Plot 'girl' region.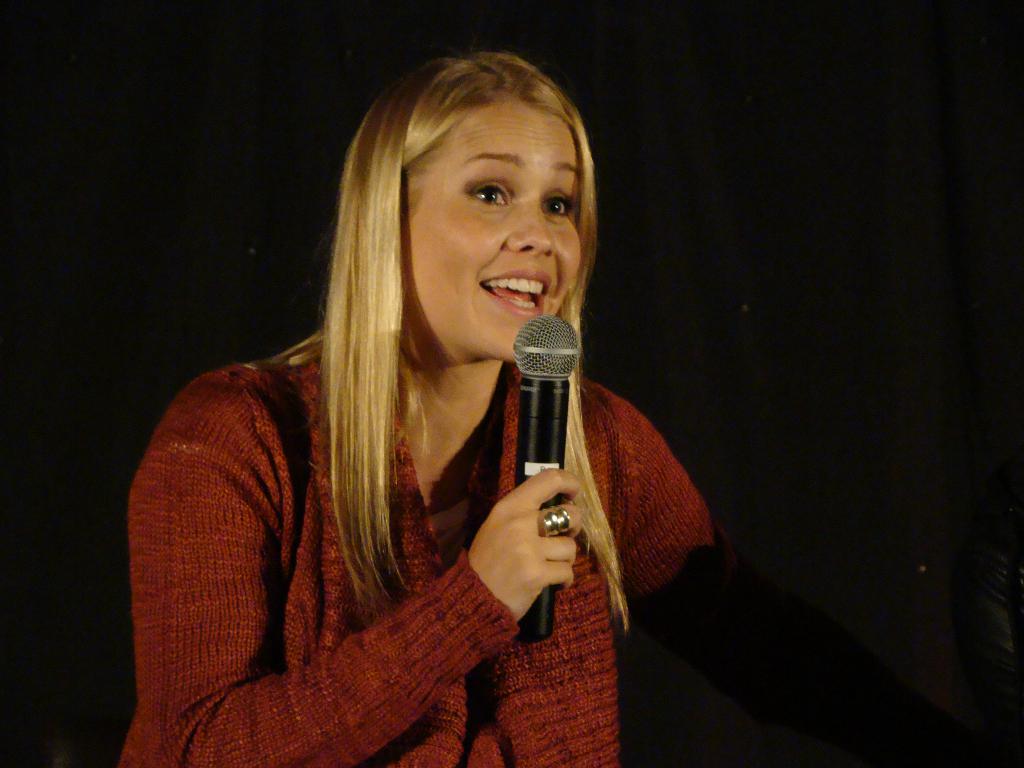
Plotted at rect(108, 44, 721, 767).
